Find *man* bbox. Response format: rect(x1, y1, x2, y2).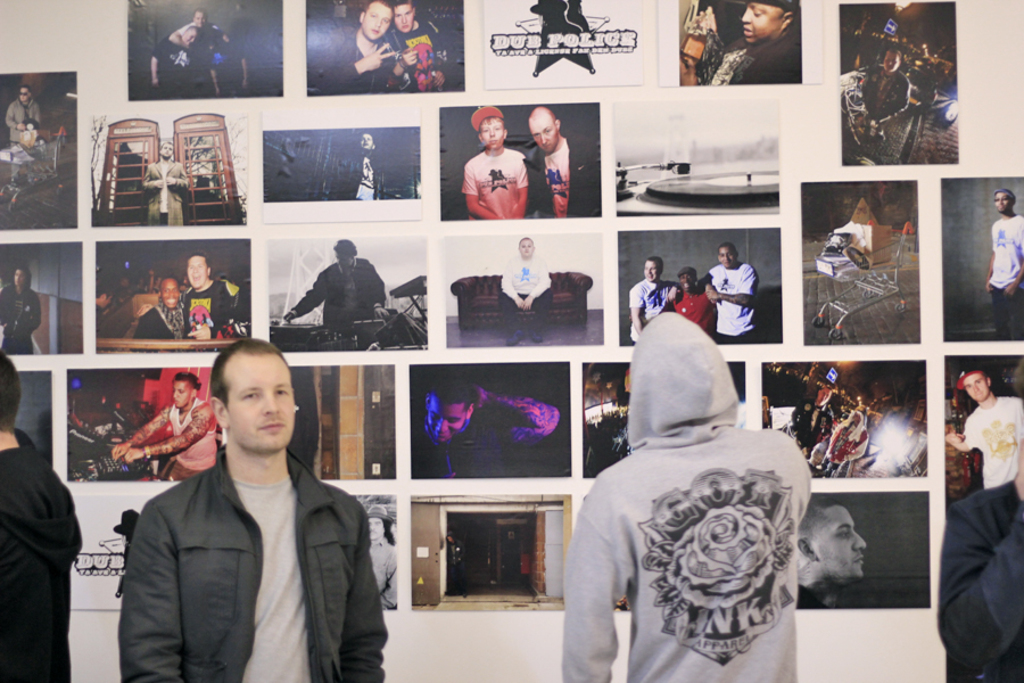
rect(477, 109, 530, 223).
